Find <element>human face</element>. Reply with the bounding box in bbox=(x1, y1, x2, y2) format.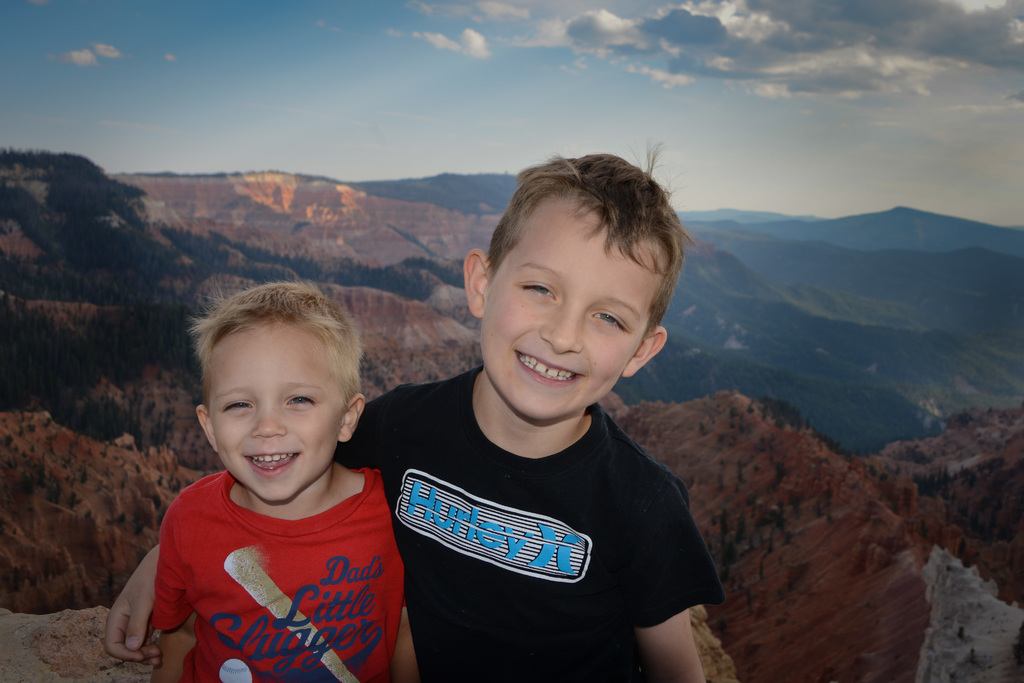
bbox=(207, 320, 346, 505).
